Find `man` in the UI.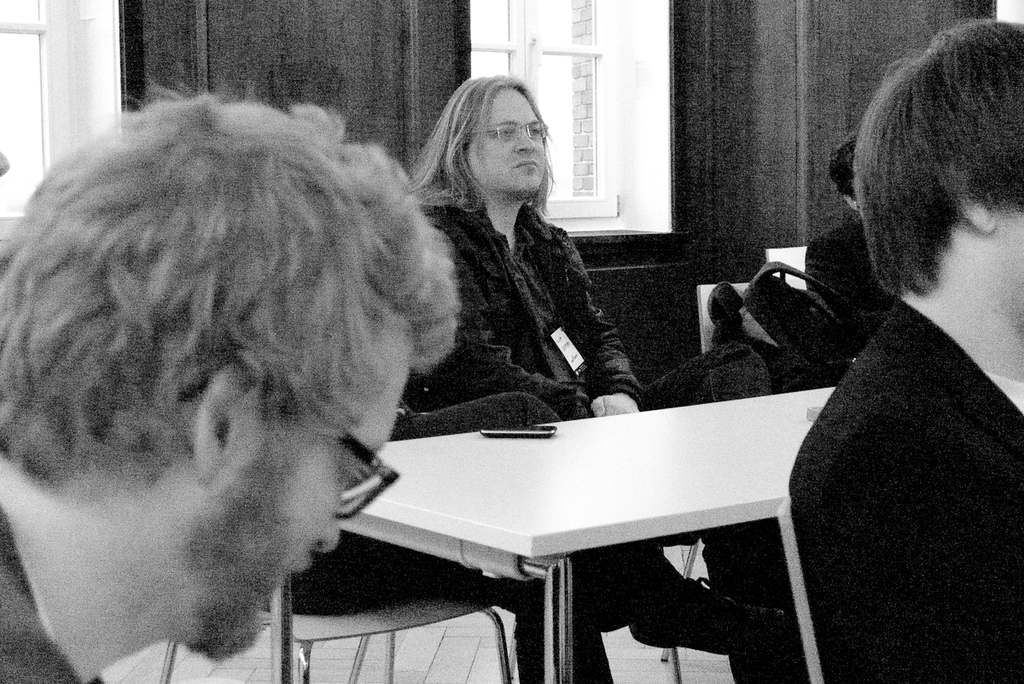
UI element at [0, 92, 468, 683].
